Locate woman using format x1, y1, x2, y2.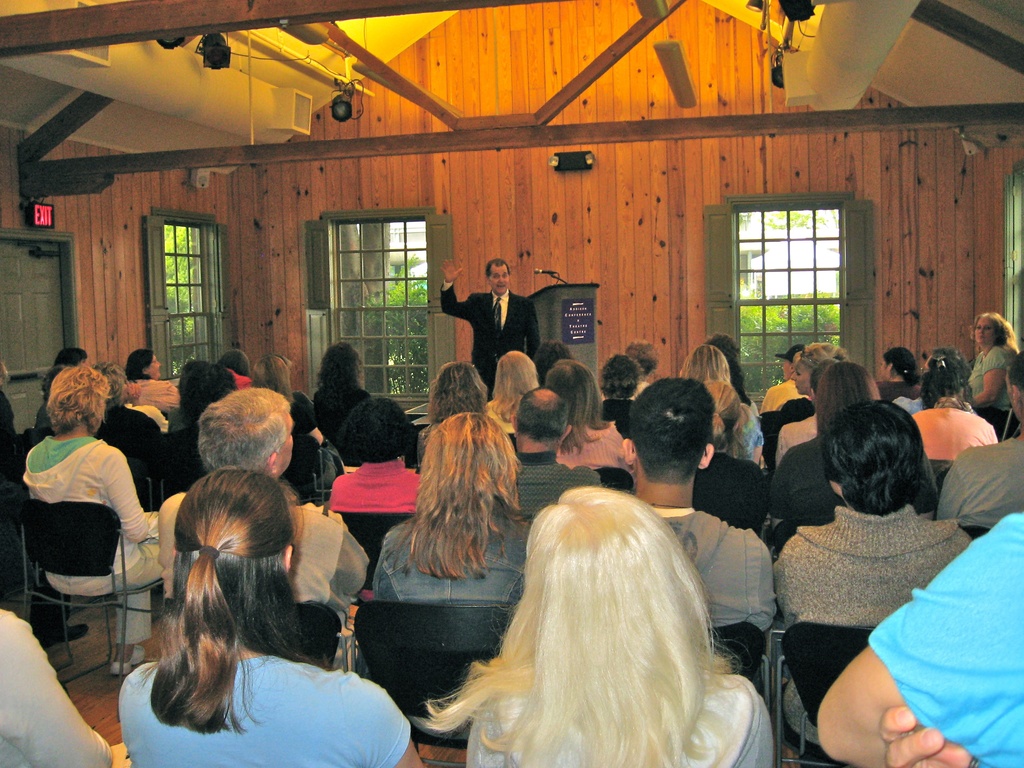
126, 348, 181, 411.
